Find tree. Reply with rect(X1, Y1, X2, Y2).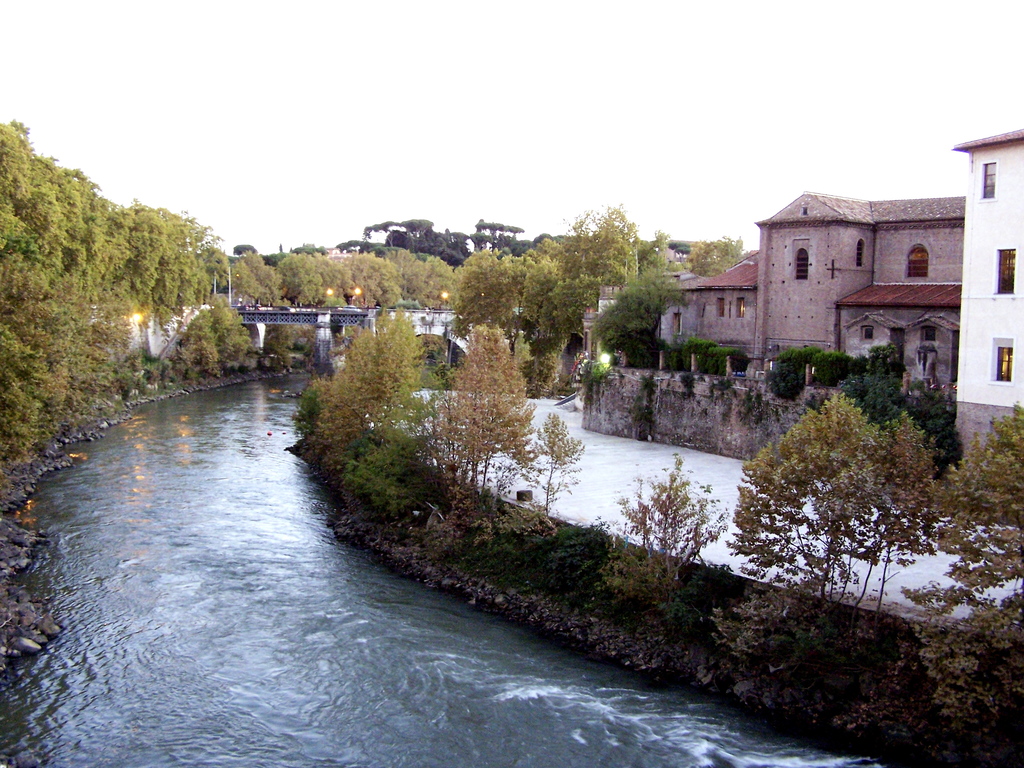
rect(348, 248, 408, 300).
